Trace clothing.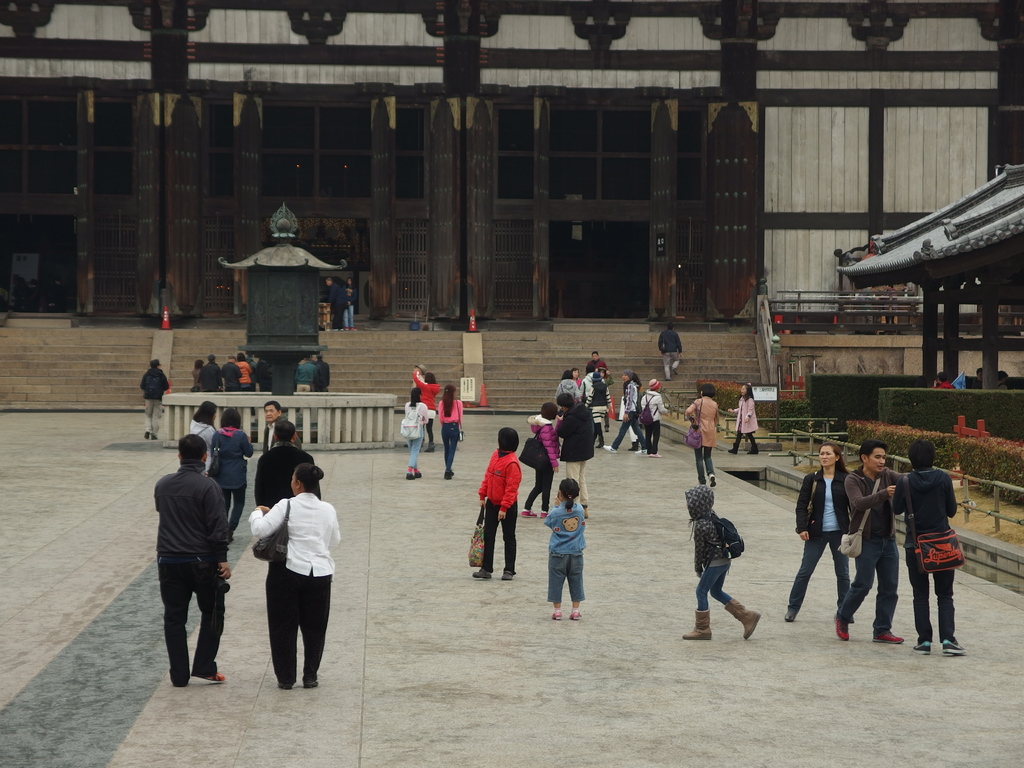
Traced to box(208, 424, 258, 527).
